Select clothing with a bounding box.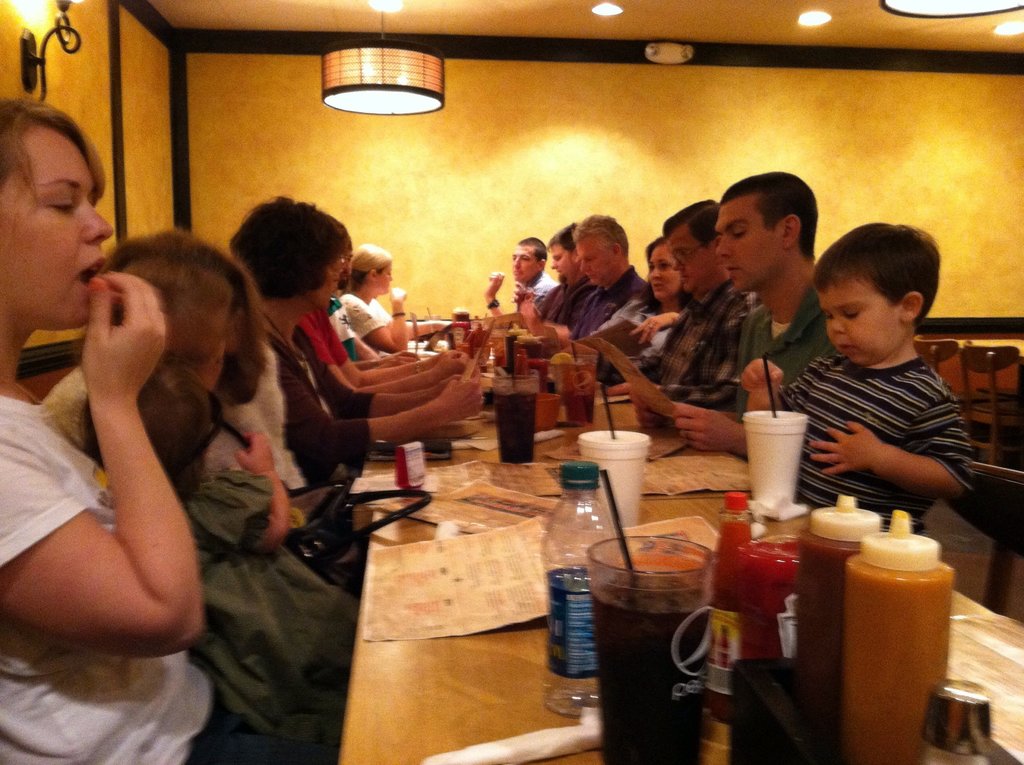
locate(515, 264, 558, 314).
